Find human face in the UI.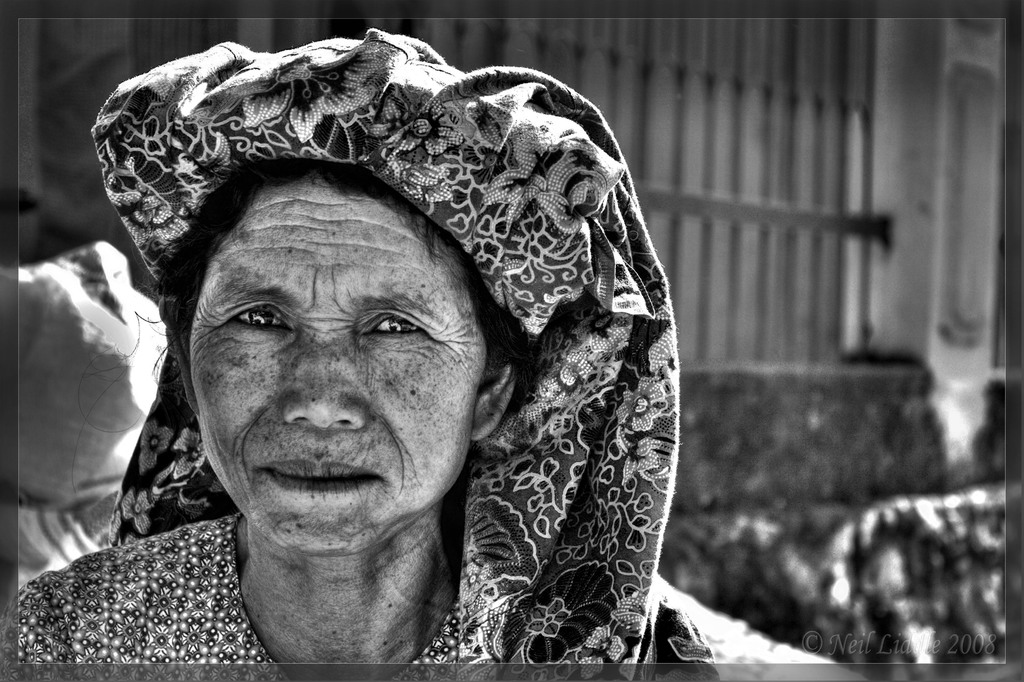
UI element at <bbox>189, 172, 481, 553</bbox>.
